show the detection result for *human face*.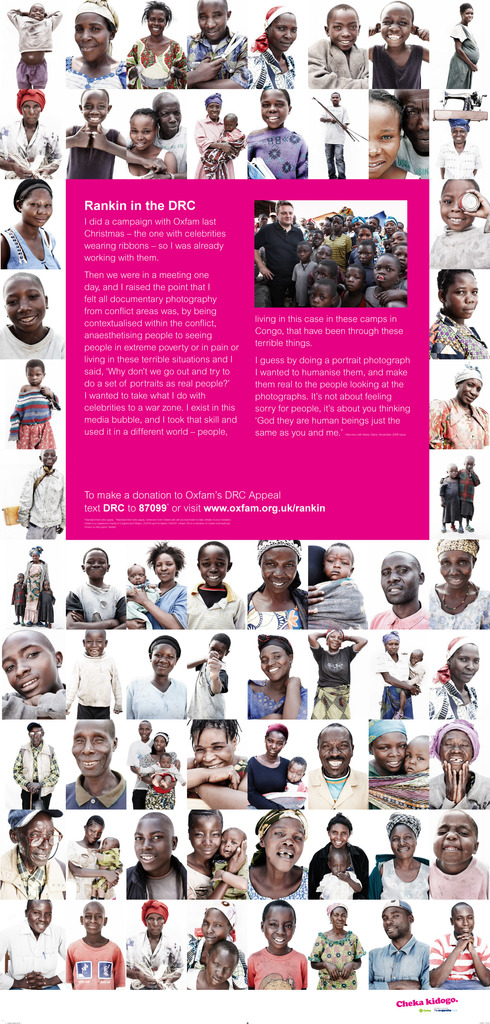
(left=206, top=552, right=225, bottom=583).
